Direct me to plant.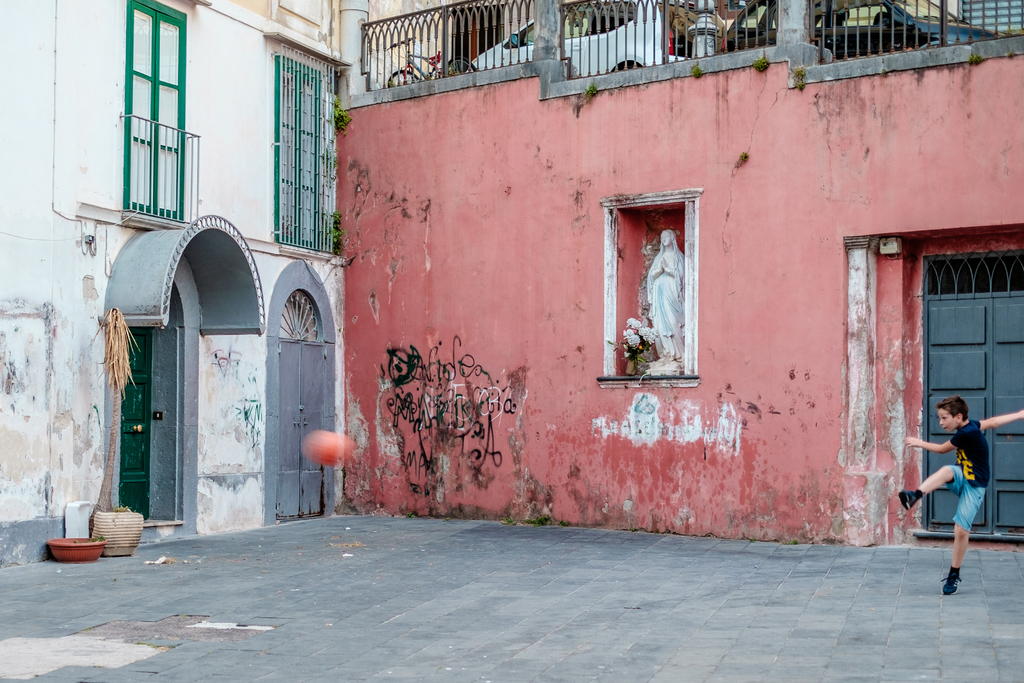
Direction: {"x1": 792, "y1": 65, "x2": 803, "y2": 94}.
